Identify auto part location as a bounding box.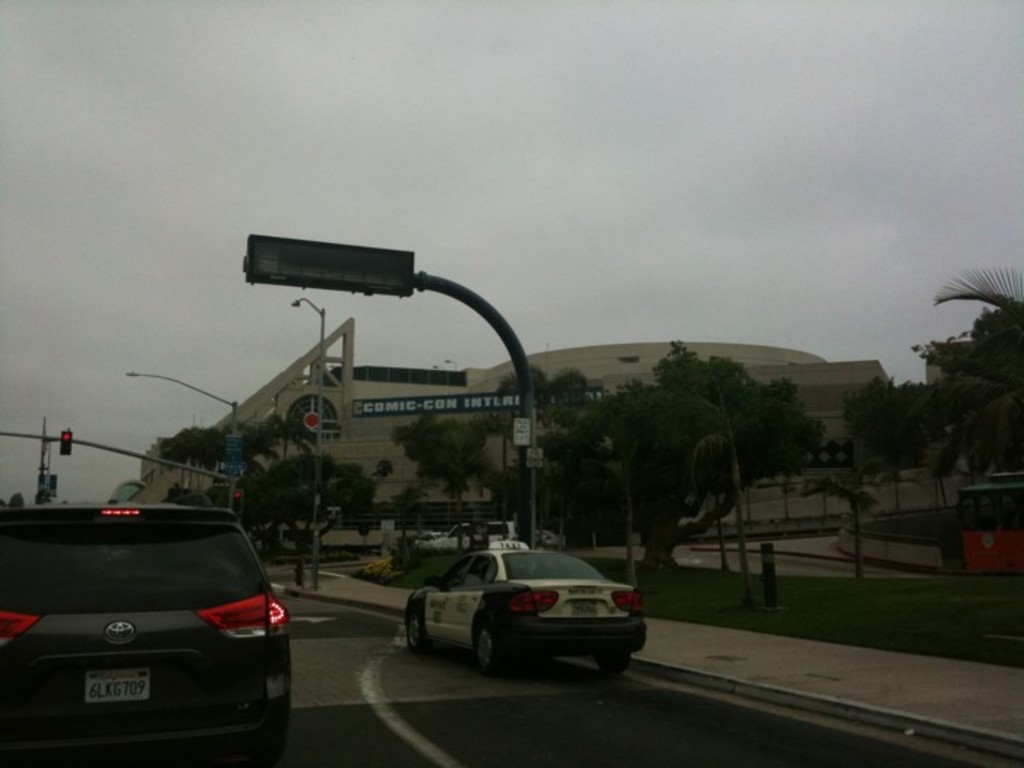
[left=511, top=551, right=607, bottom=581].
